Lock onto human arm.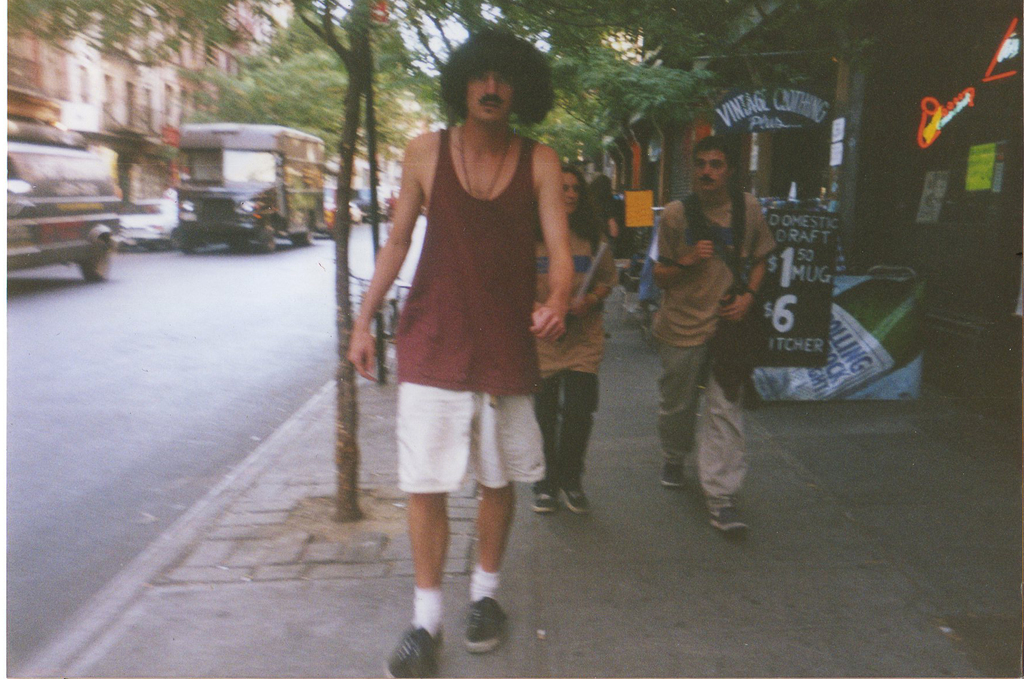
Locked: {"left": 534, "top": 152, "right": 585, "bottom": 336}.
